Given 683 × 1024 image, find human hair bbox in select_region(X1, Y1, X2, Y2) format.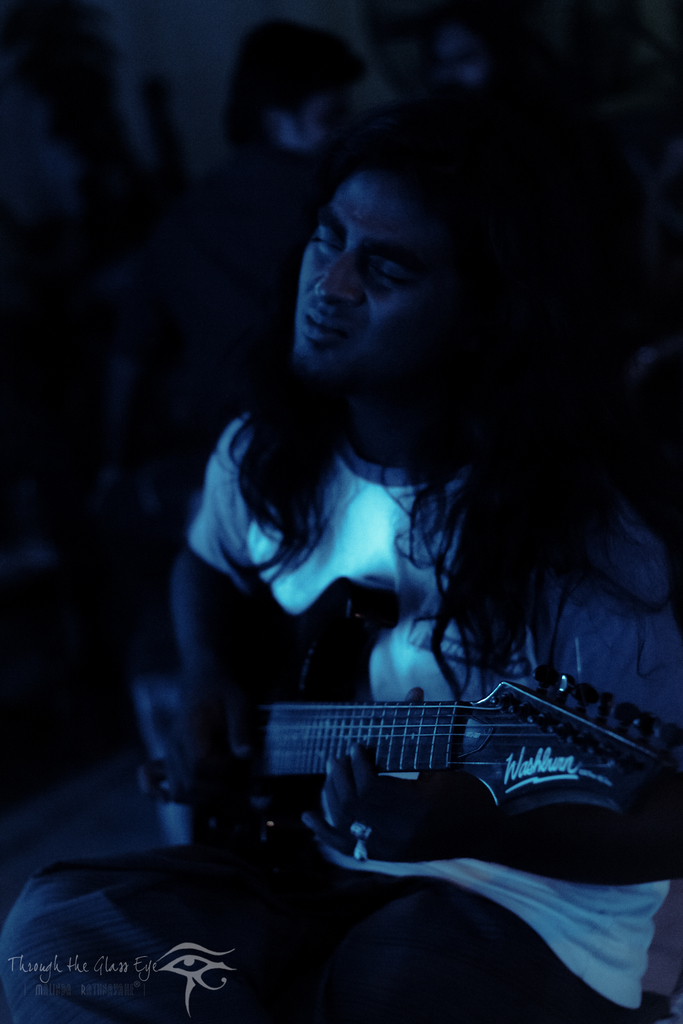
select_region(157, 97, 623, 750).
